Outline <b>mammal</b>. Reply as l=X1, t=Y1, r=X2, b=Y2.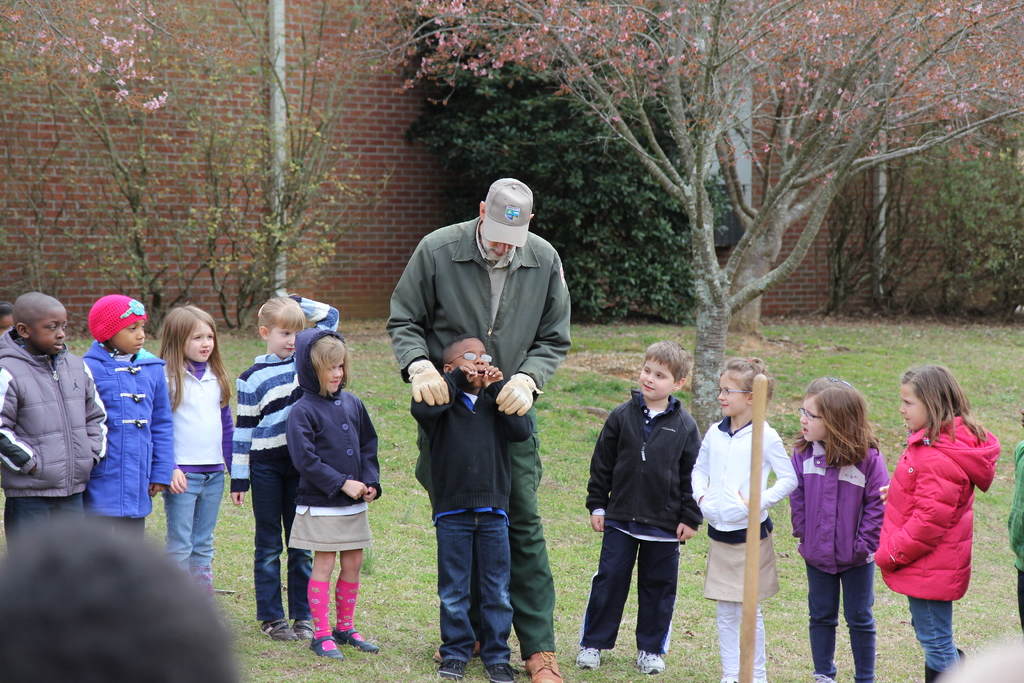
l=573, t=339, r=699, b=675.
